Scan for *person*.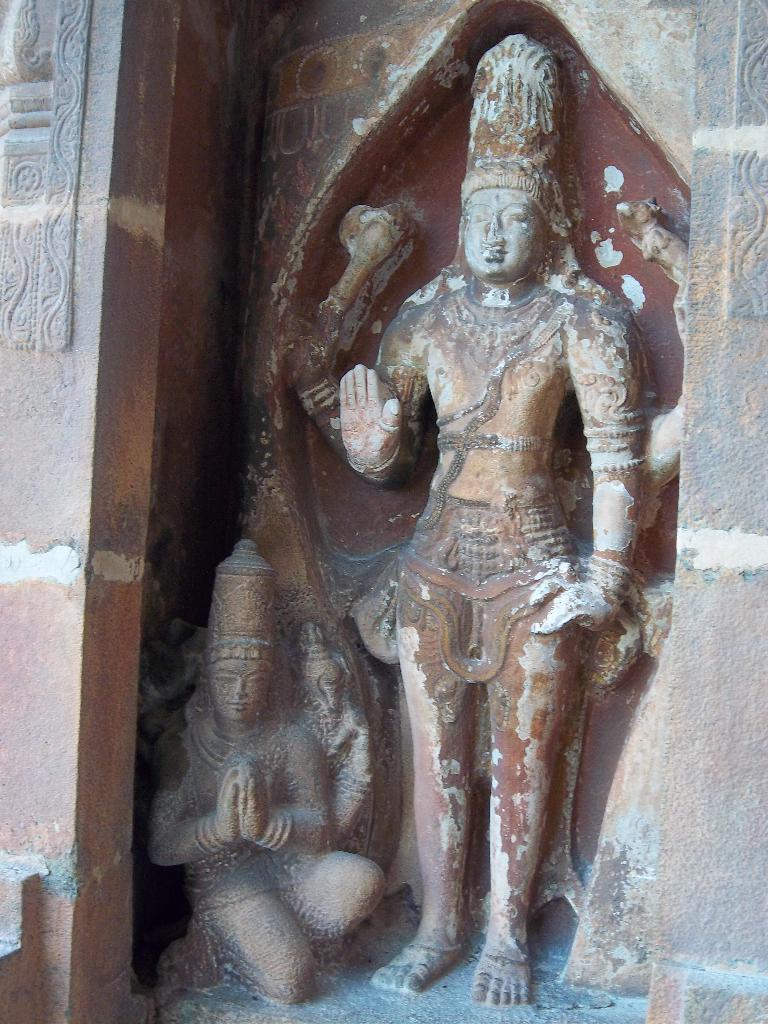
Scan result: x1=143, y1=538, x2=387, y2=1009.
